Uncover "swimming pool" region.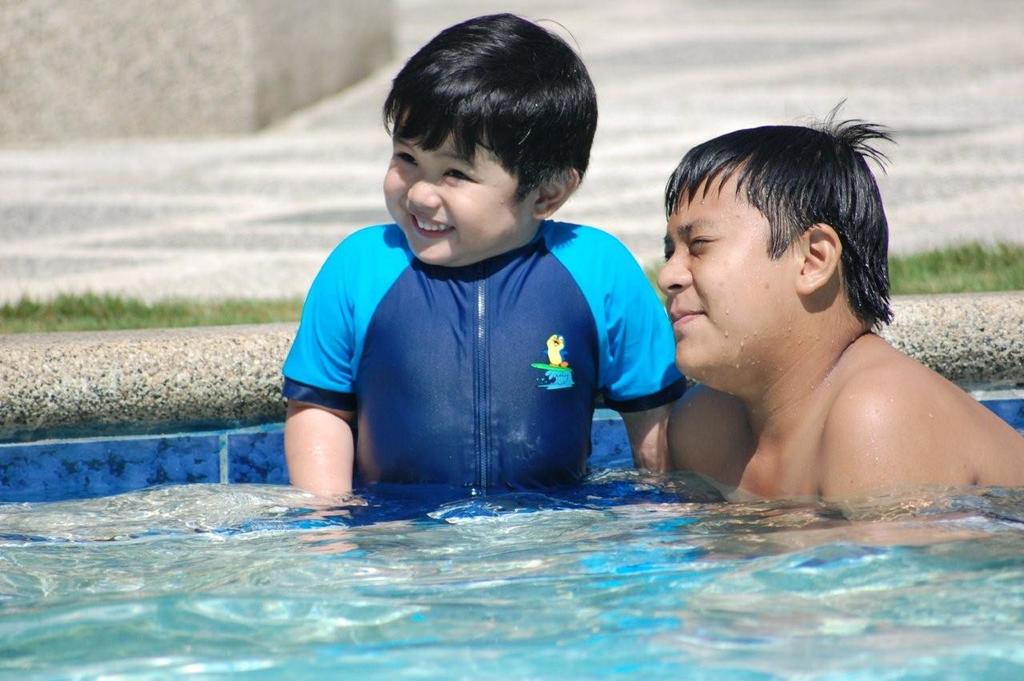
Uncovered: select_region(66, 170, 1023, 664).
